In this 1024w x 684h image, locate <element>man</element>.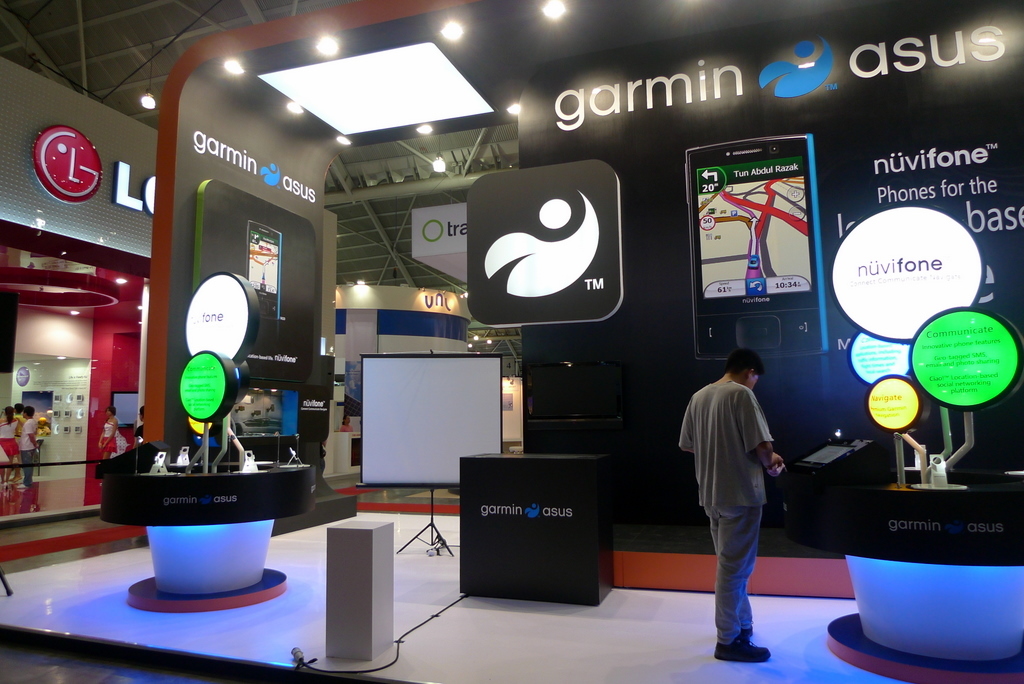
Bounding box: <region>17, 407, 38, 489</region>.
